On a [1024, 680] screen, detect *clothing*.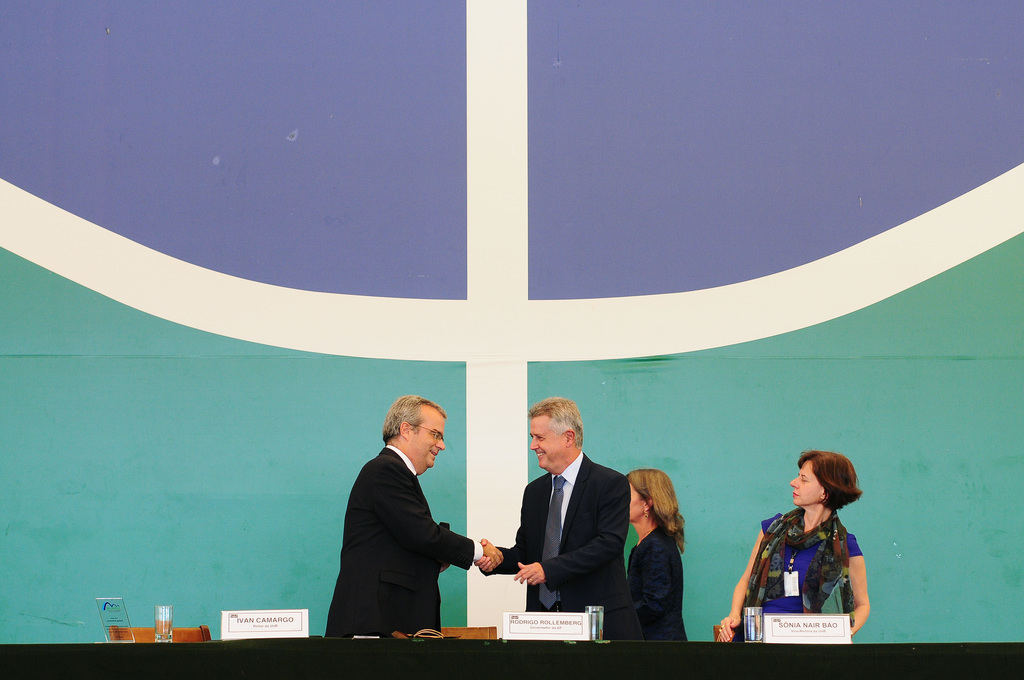
733,501,859,638.
